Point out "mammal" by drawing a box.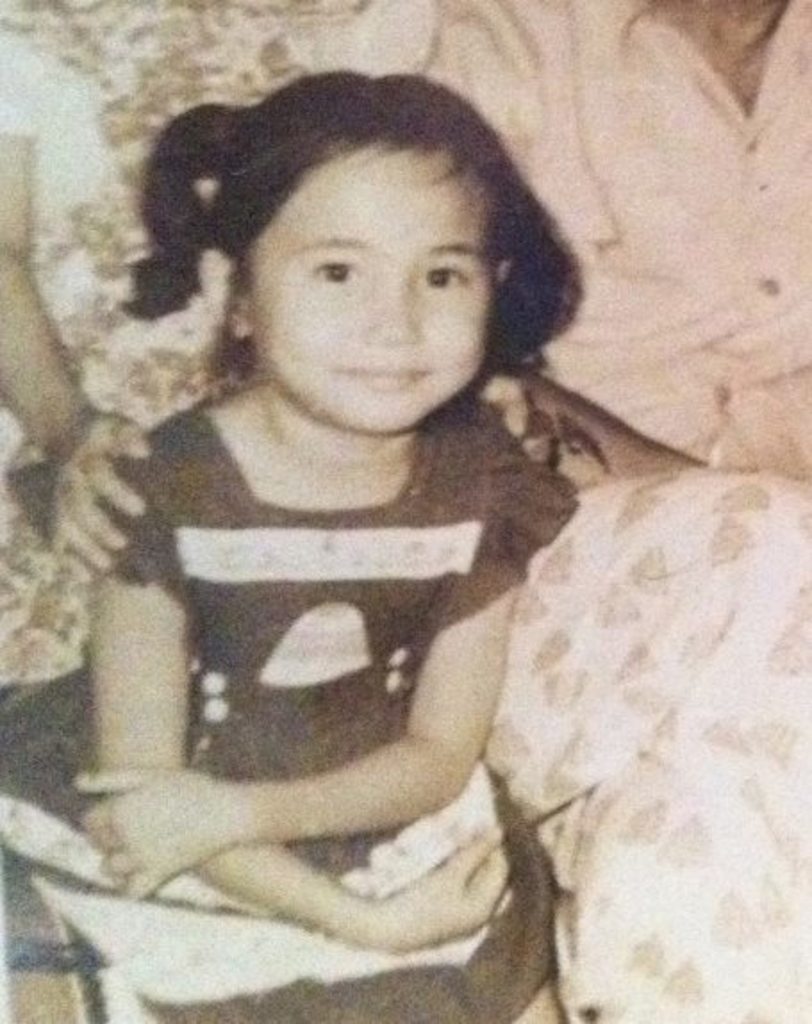
{"x1": 87, "y1": 73, "x2": 578, "y2": 1022}.
